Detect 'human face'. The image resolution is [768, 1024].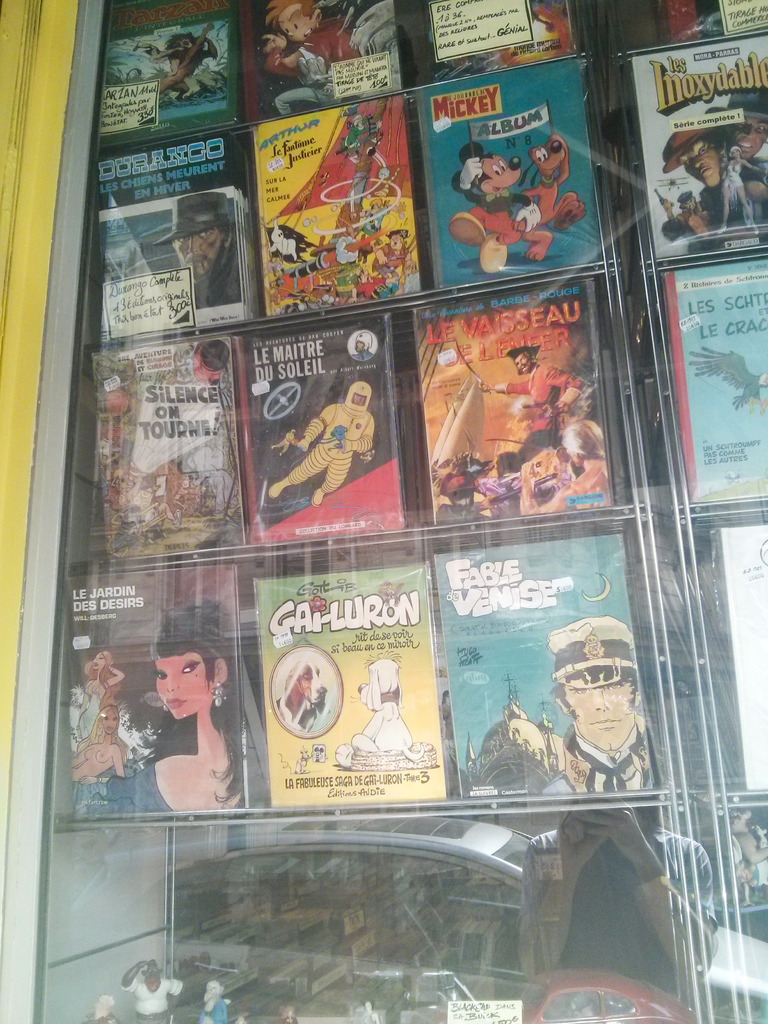
rect(561, 675, 639, 753).
